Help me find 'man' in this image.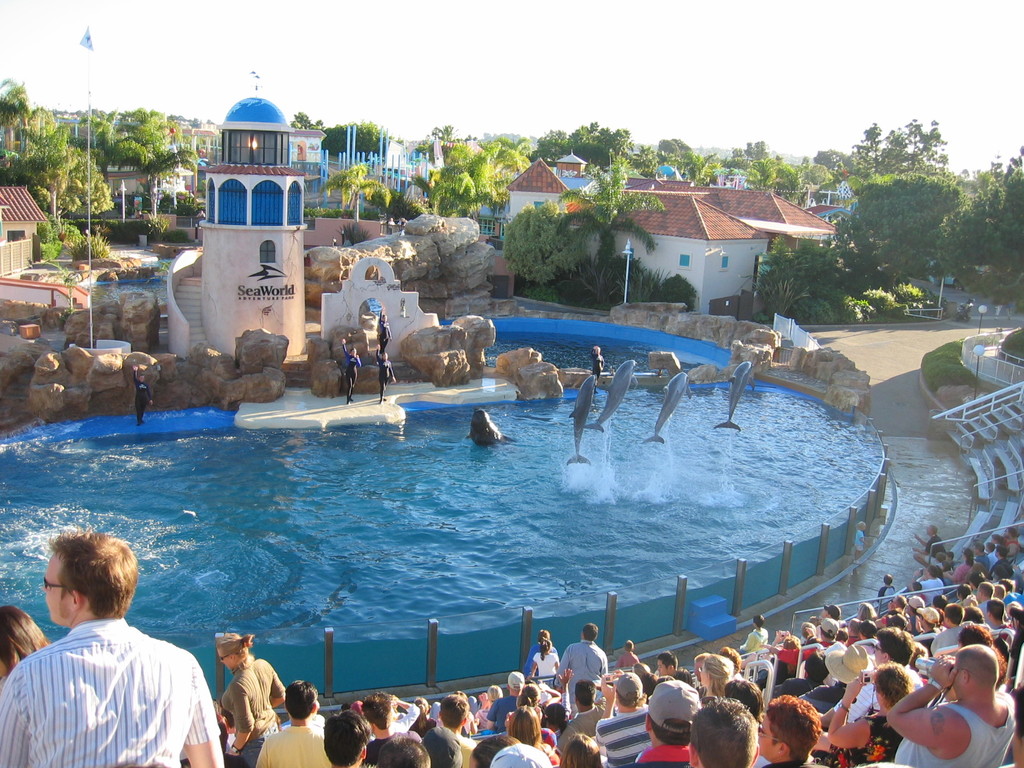
Found it: detection(434, 691, 477, 767).
